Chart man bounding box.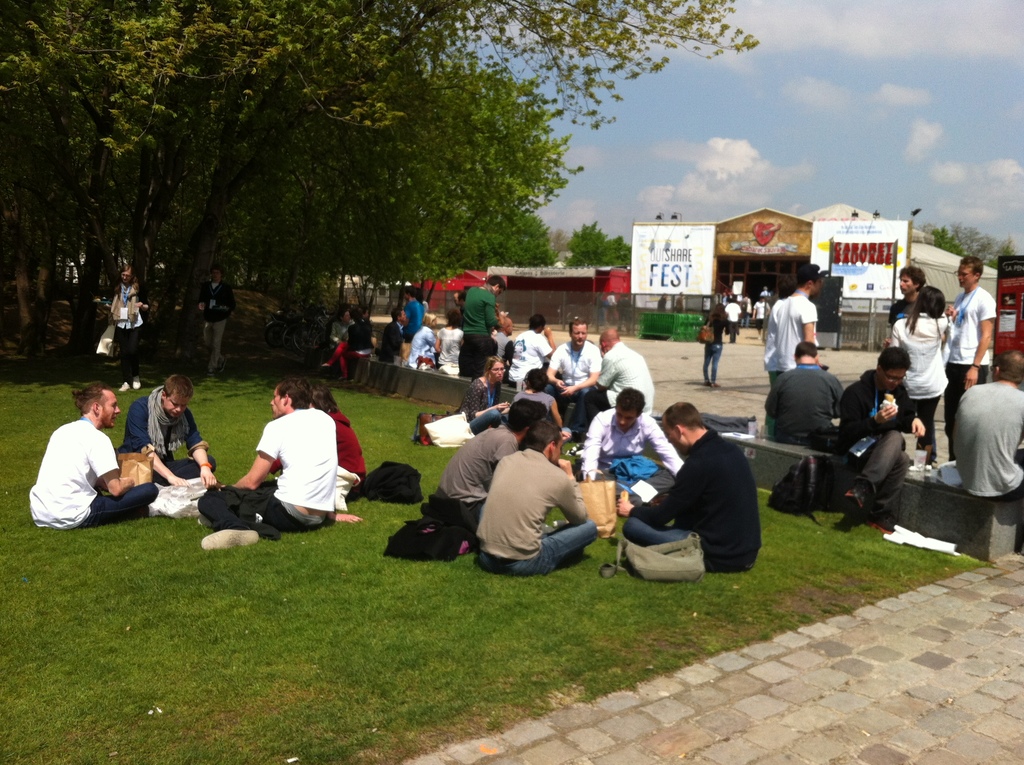
Charted: bbox=(583, 323, 657, 422).
